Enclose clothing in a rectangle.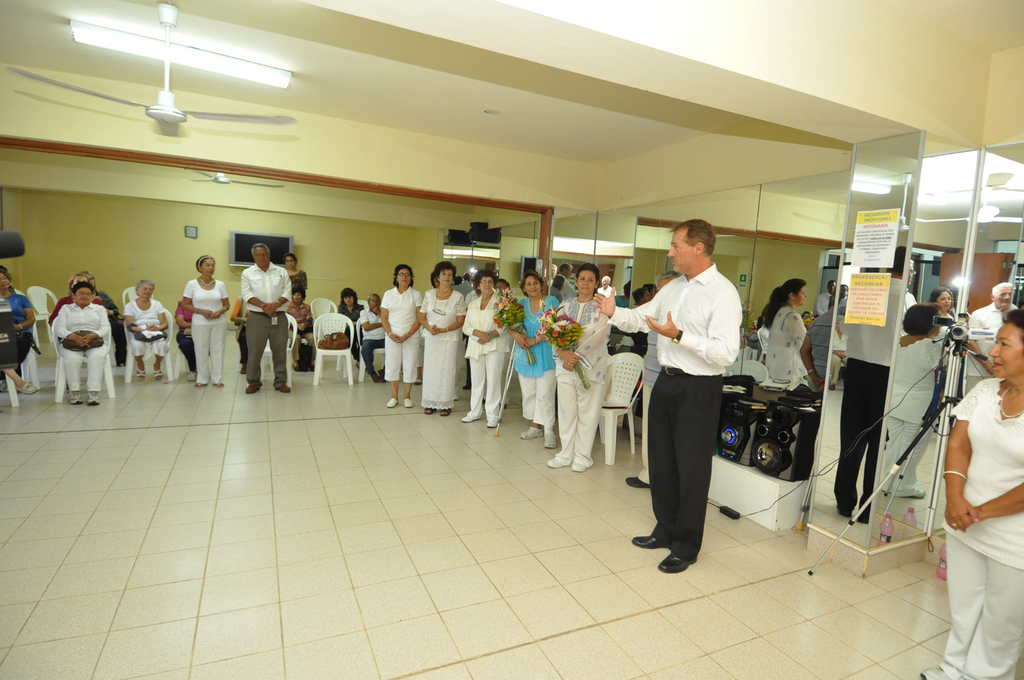
select_region(97, 288, 126, 364).
